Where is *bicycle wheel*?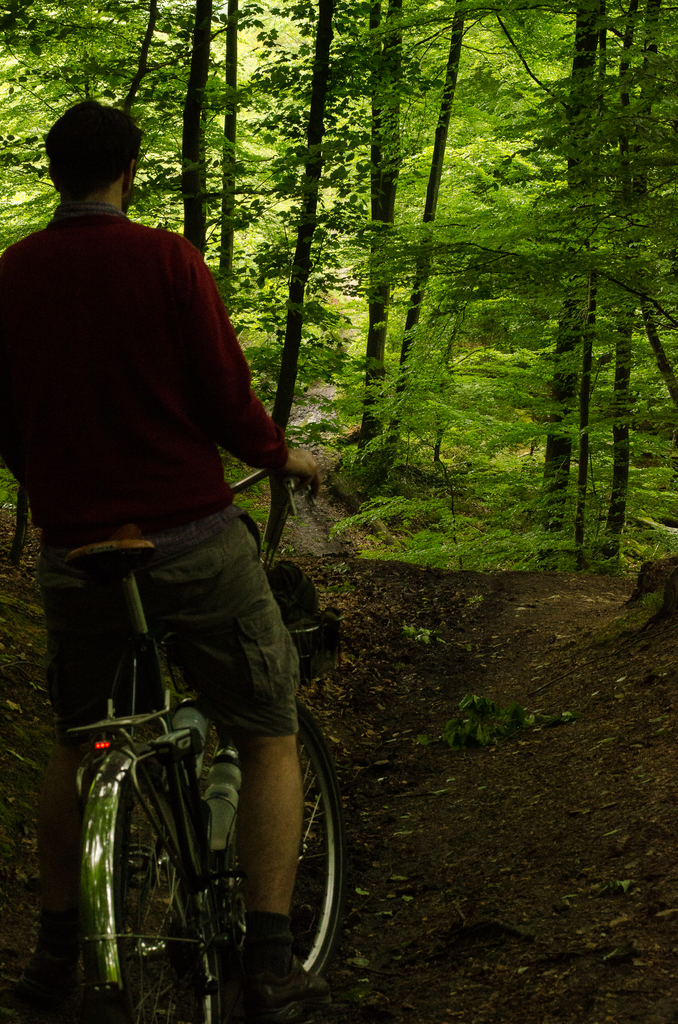
box=[97, 764, 224, 1023].
